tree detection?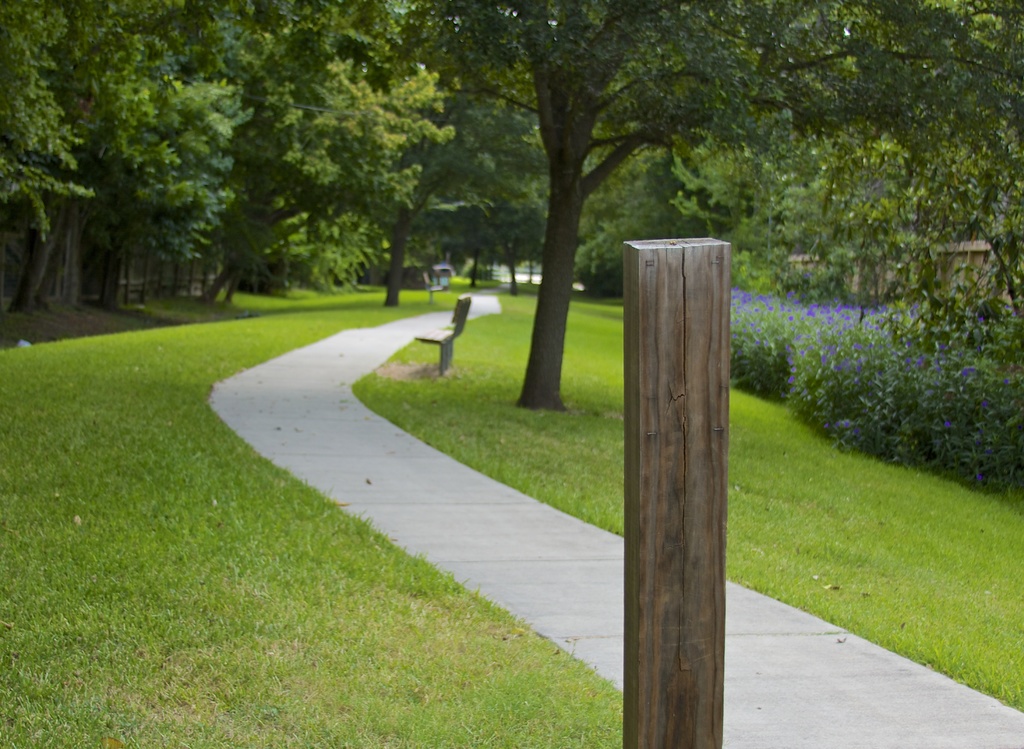
(x1=408, y1=0, x2=1023, y2=411)
